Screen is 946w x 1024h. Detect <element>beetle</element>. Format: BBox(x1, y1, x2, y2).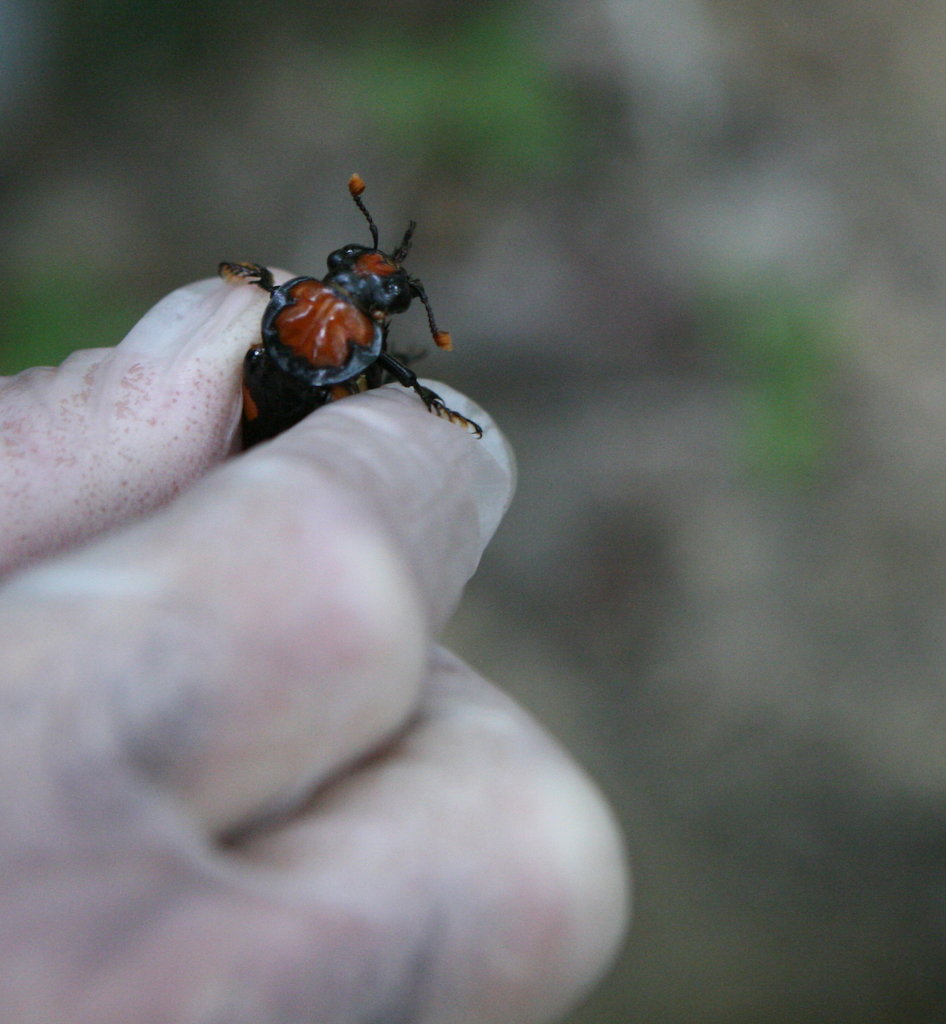
BBox(212, 165, 481, 450).
